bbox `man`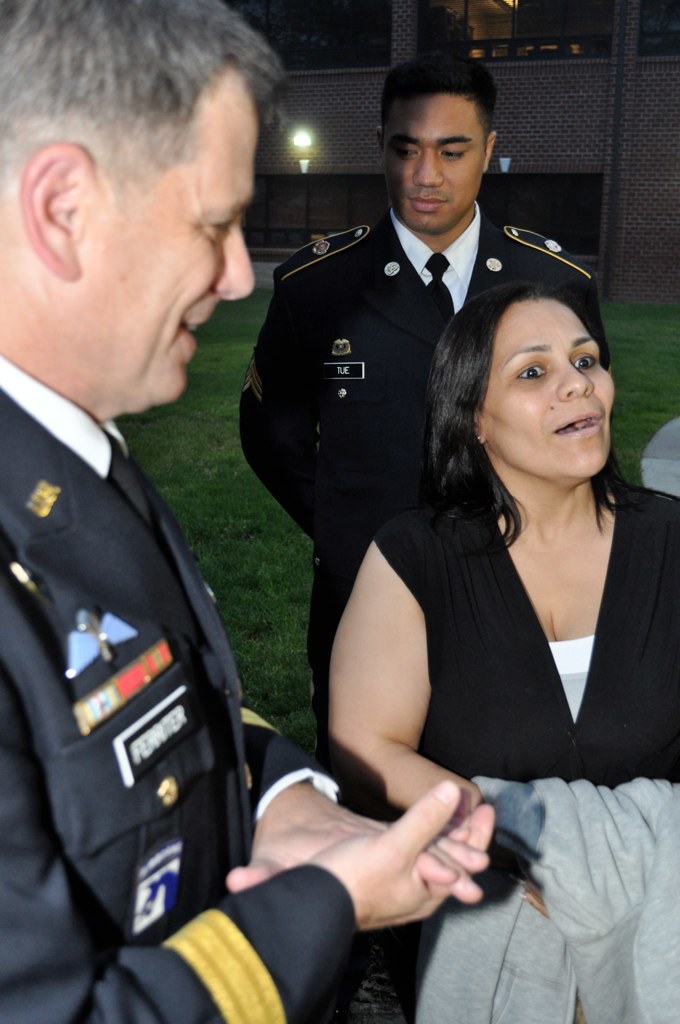
0/1/497/1023
